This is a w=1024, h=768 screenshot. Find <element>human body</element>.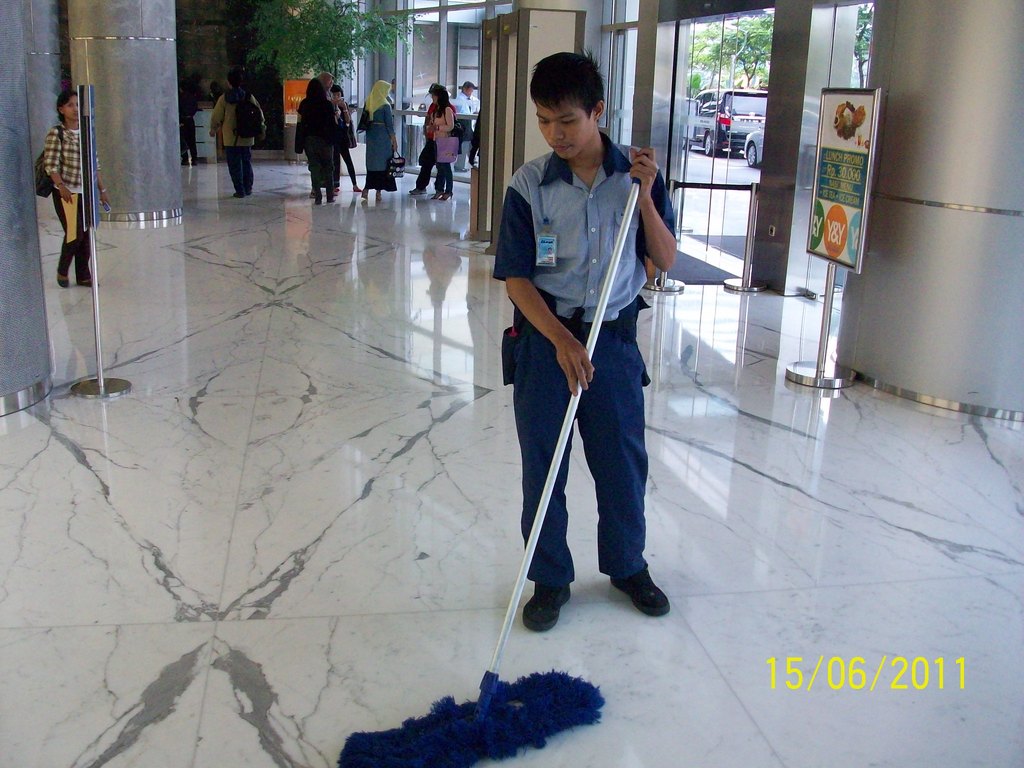
Bounding box: [left=294, top=90, right=336, bottom=203].
